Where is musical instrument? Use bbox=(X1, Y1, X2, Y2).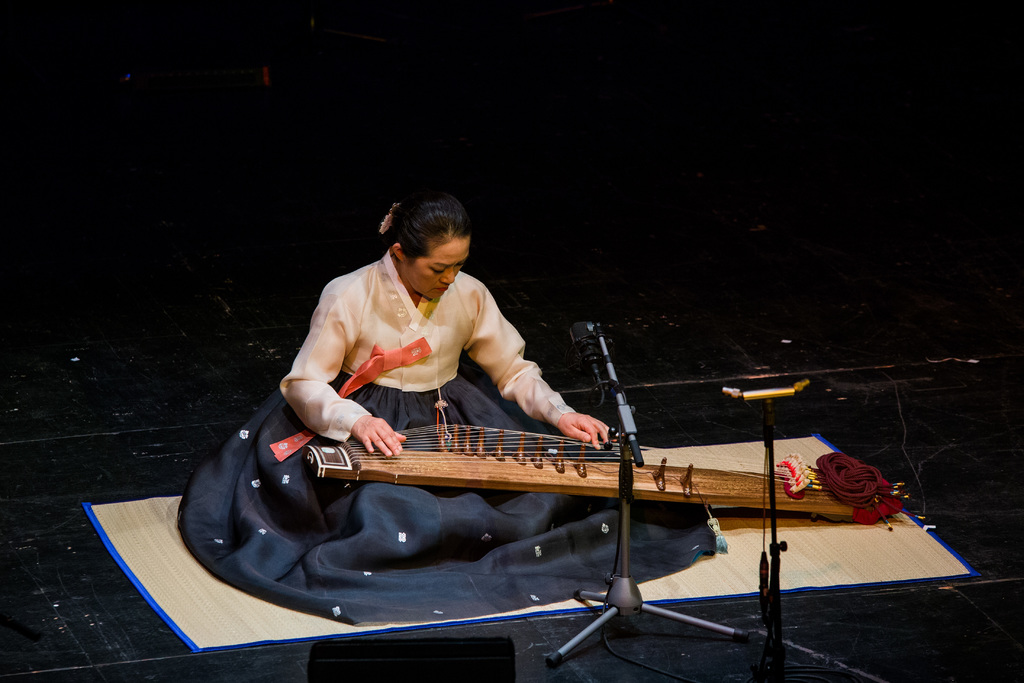
bbox=(301, 422, 925, 529).
